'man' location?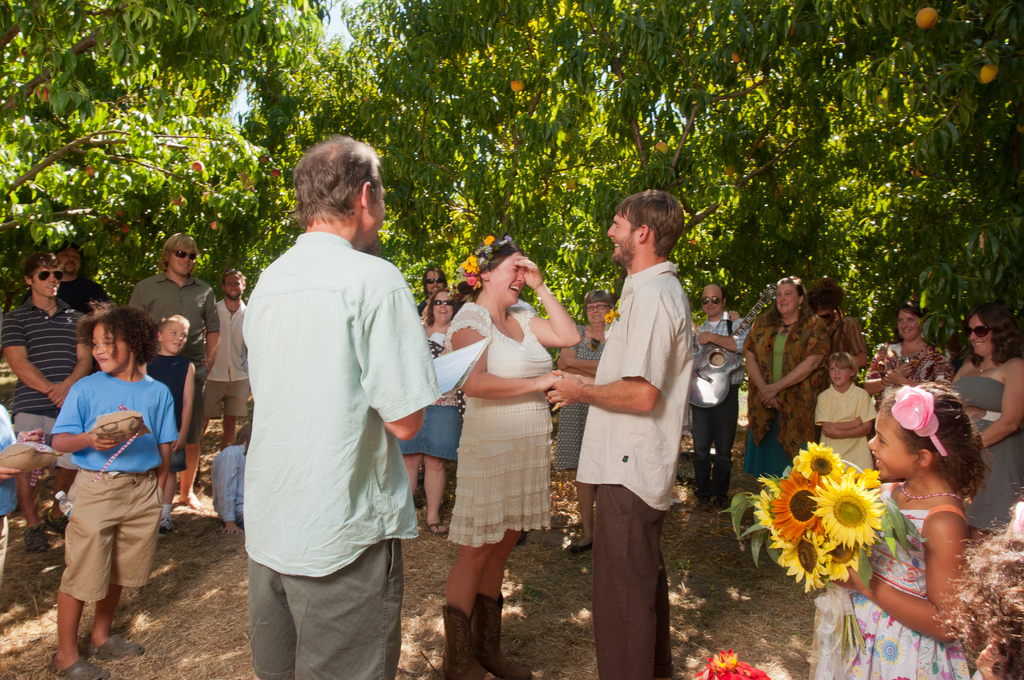
0 245 94 553
